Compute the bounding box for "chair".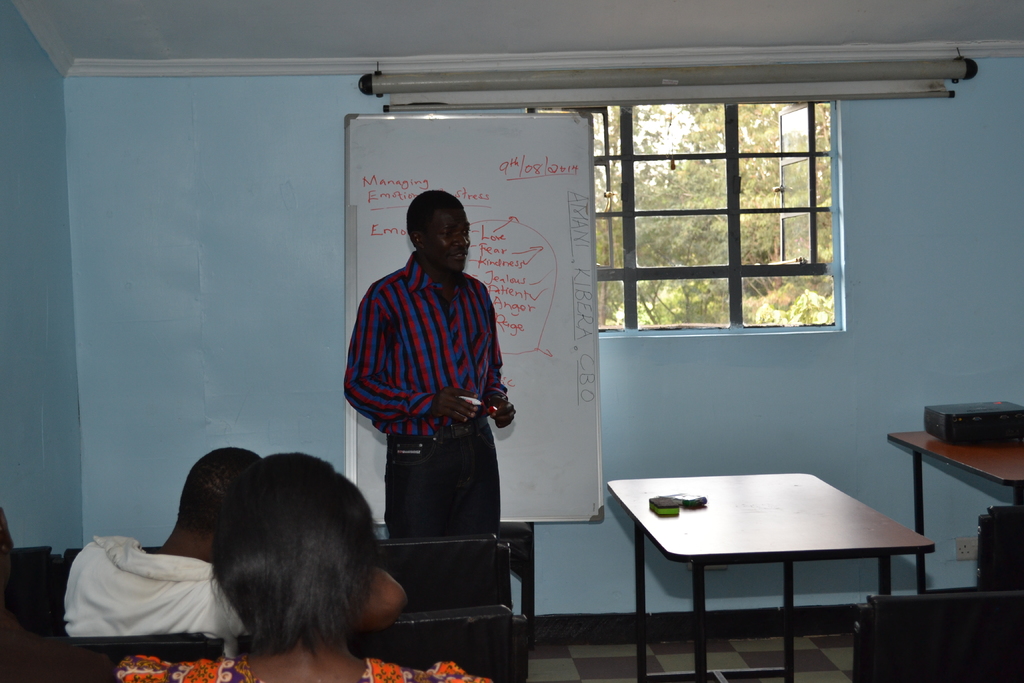
l=15, t=543, r=64, b=631.
